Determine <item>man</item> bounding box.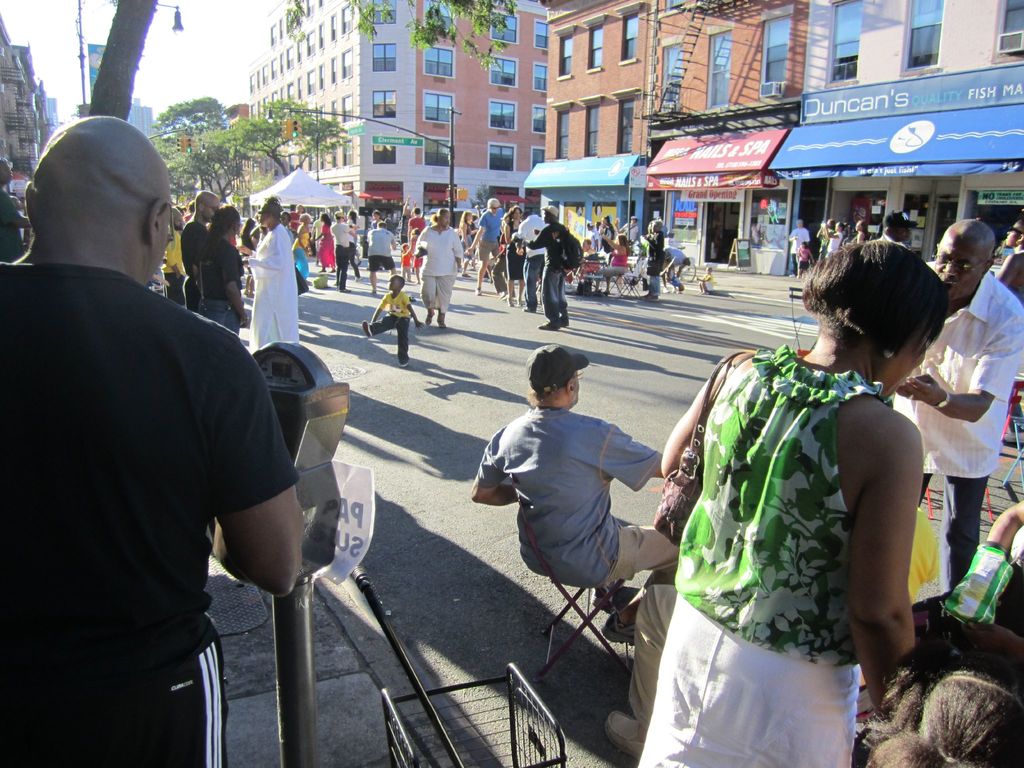
Determined: <region>461, 344, 682, 652</region>.
